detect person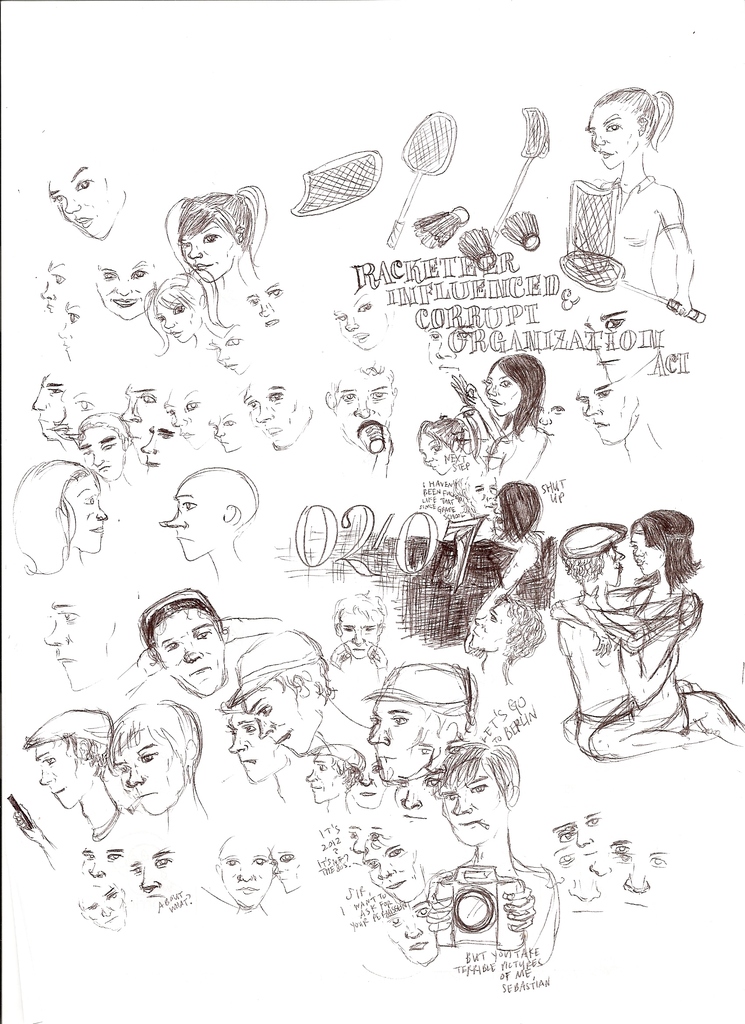
[x1=93, y1=257, x2=165, y2=326]
